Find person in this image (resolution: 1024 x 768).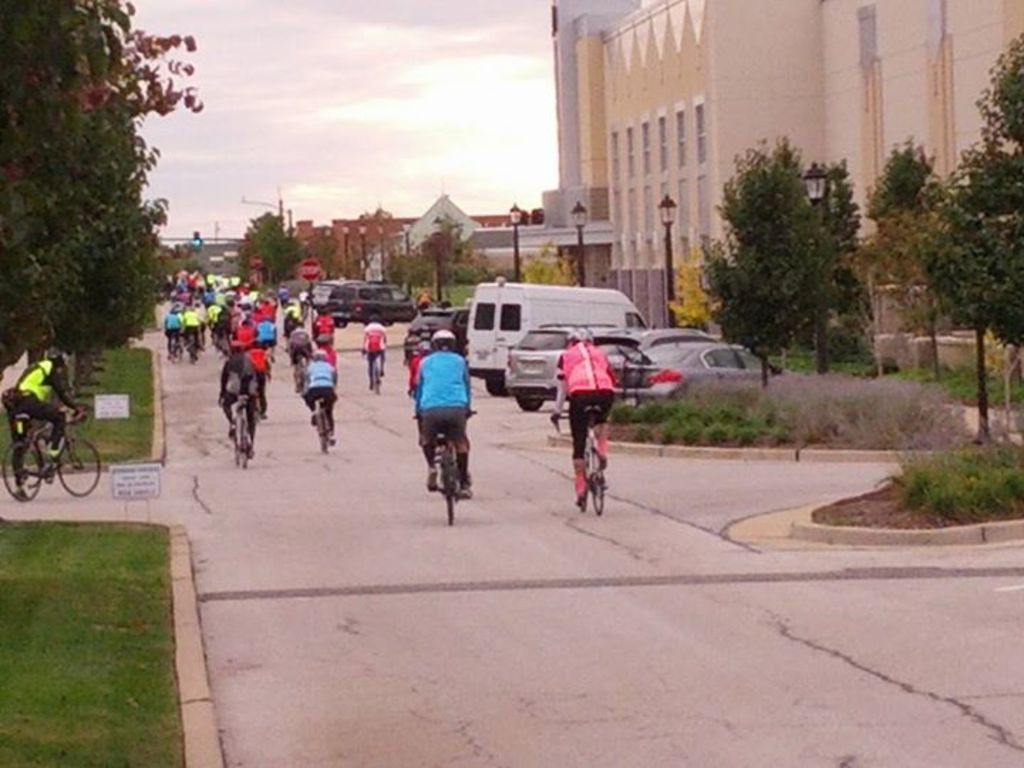
<box>1,346,90,501</box>.
